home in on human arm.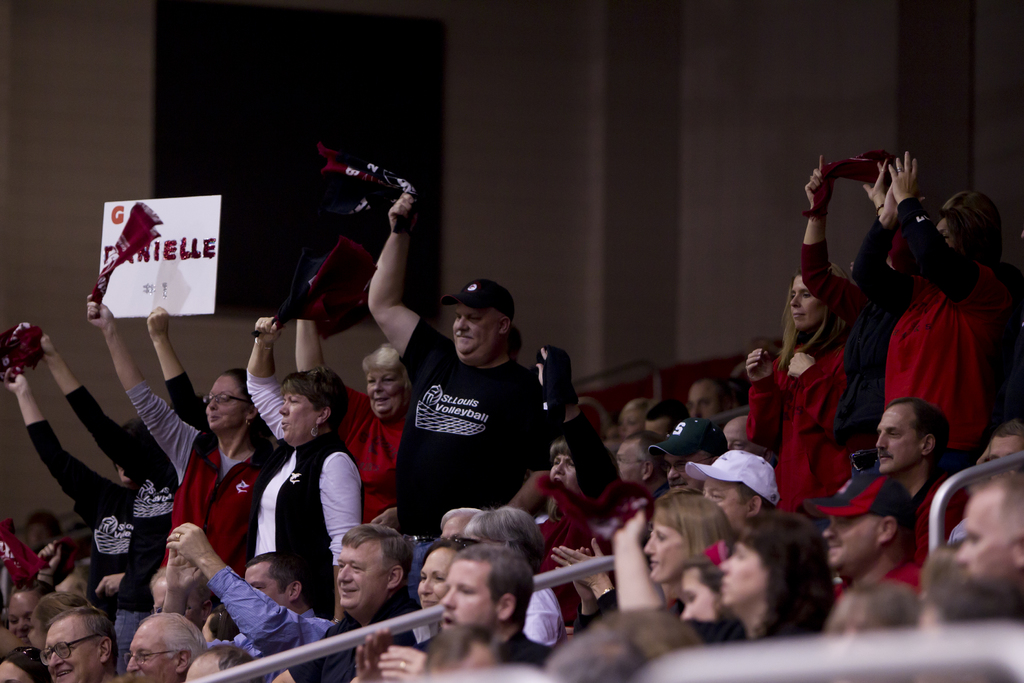
Homed in at 294,312,362,436.
